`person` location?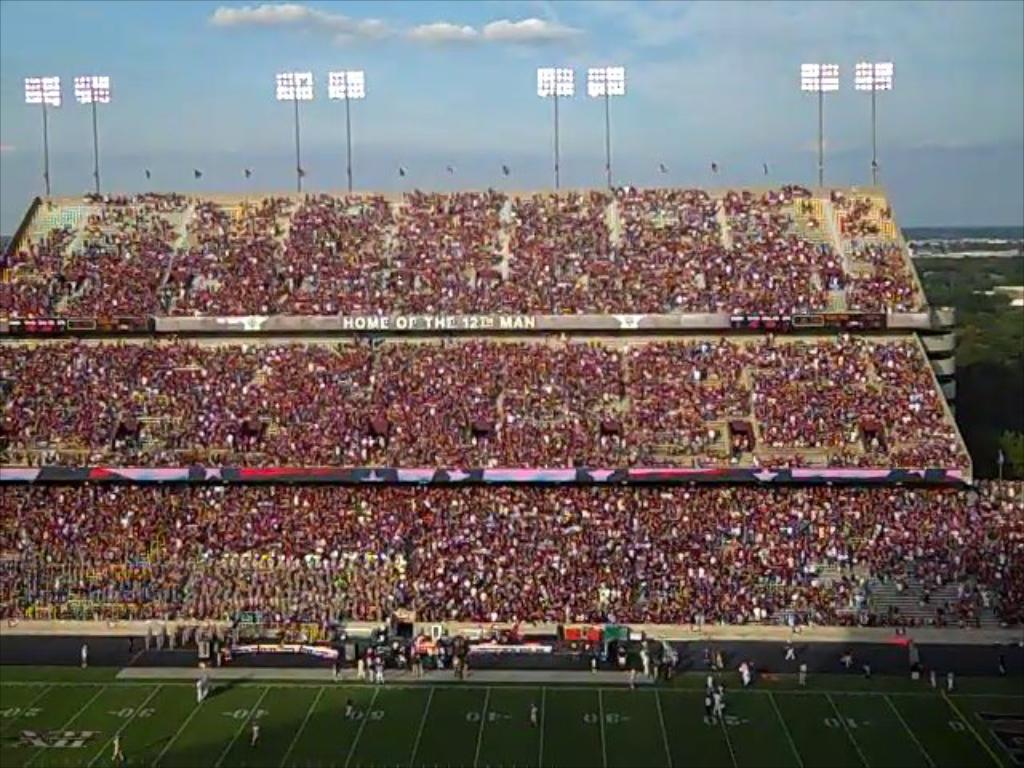
rect(696, 683, 717, 722)
